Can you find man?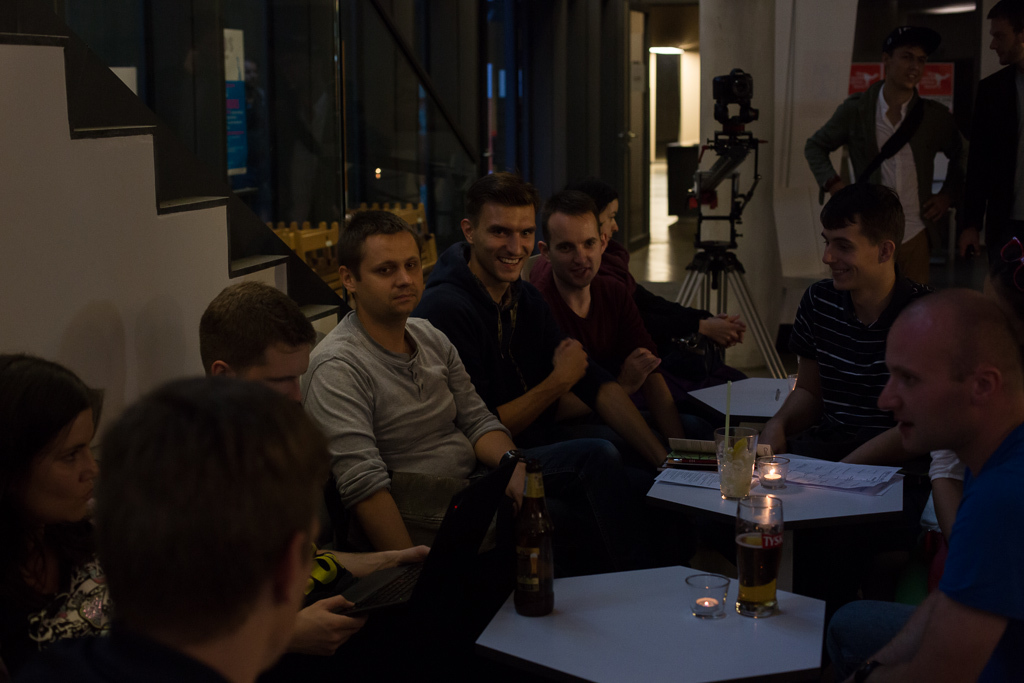
Yes, bounding box: <box>528,205,689,488</box>.
